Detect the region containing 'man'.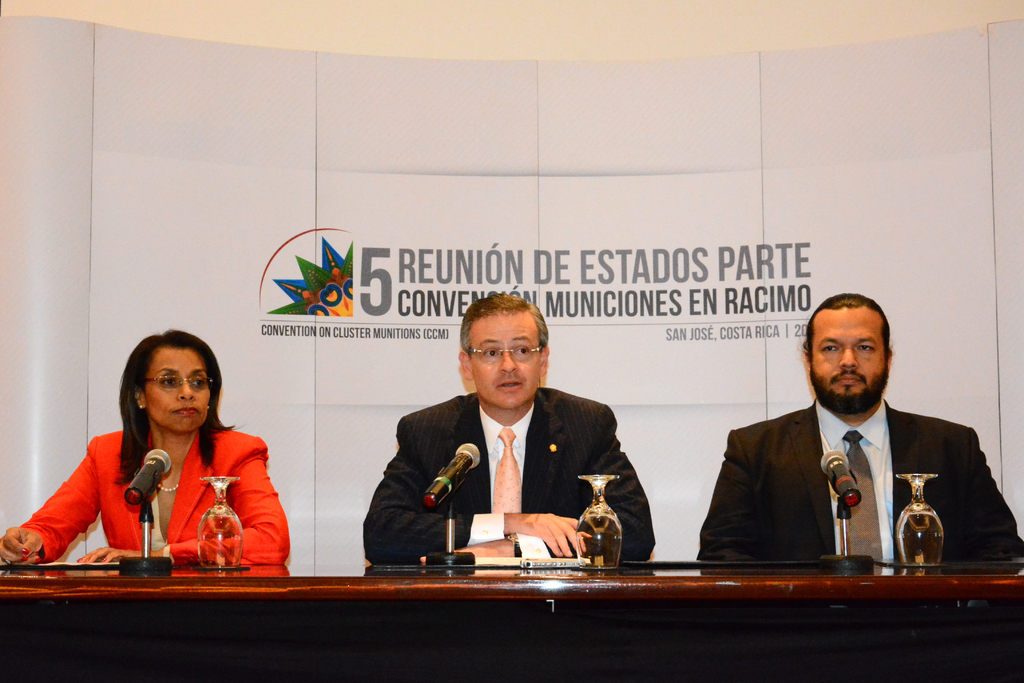
crop(363, 290, 662, 573).
